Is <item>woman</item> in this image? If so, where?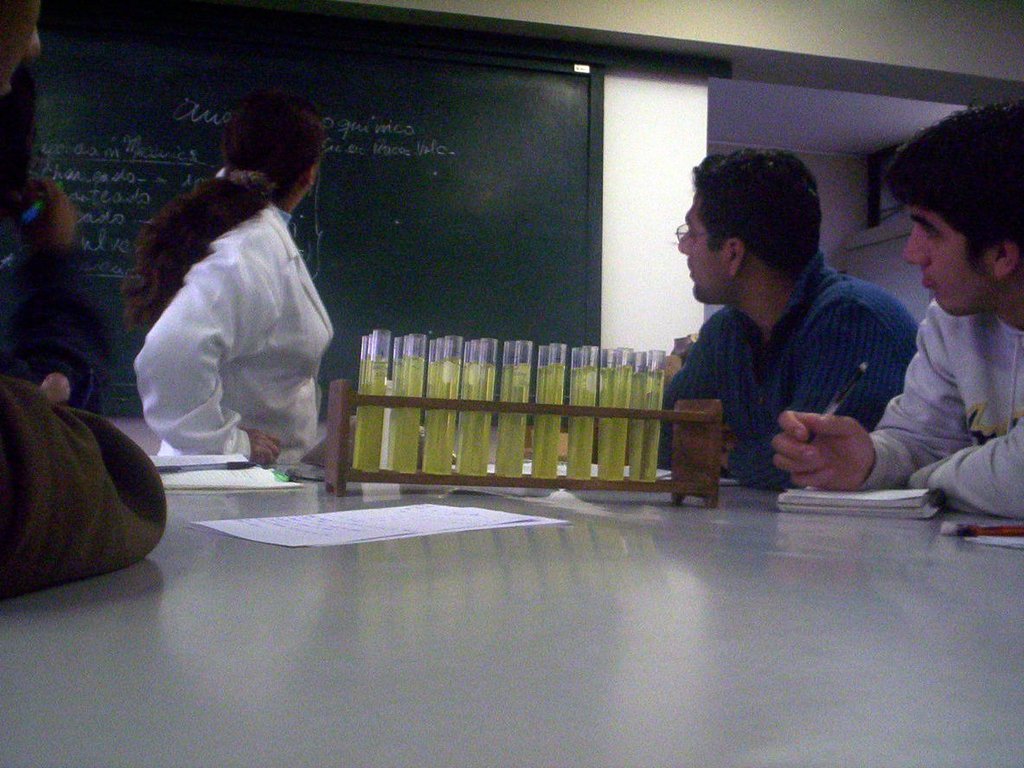
Yes, at locate(112, 91, 336, 457).
